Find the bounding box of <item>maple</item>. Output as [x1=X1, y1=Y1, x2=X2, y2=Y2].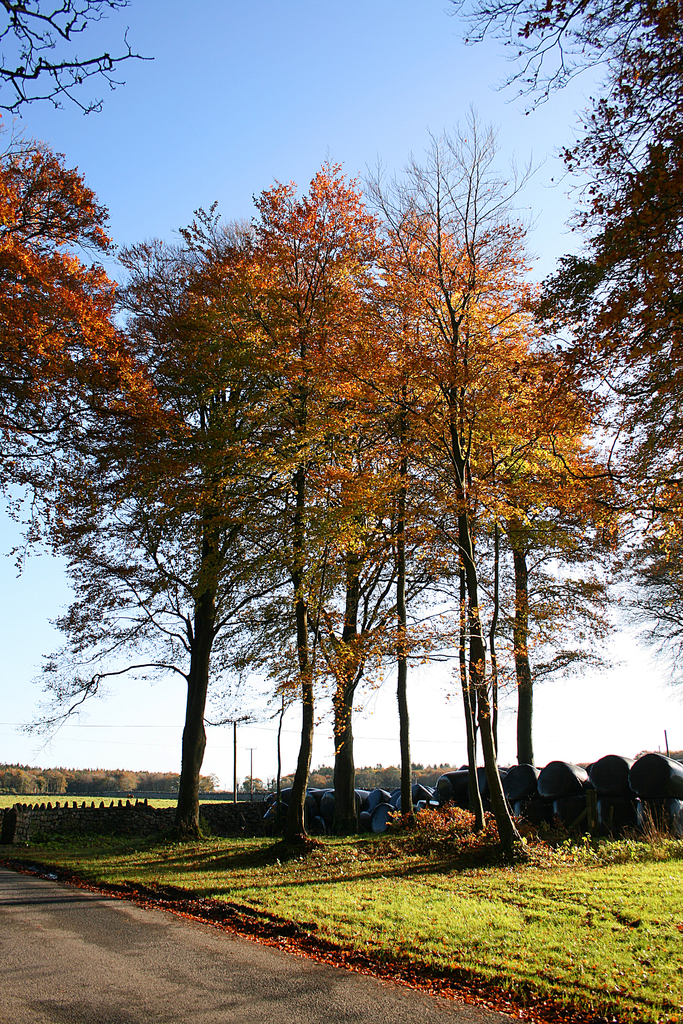
[x1=513, y1=132, x2=682, y2=647].
